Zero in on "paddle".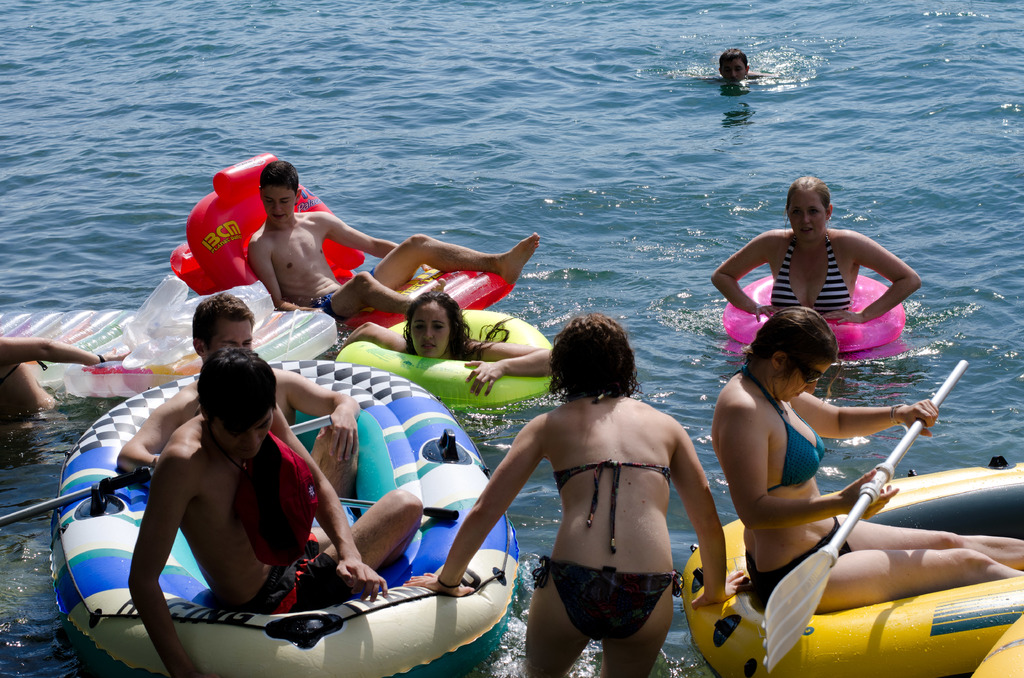
Zeroed in: detection(764, 357, 973, 677).
